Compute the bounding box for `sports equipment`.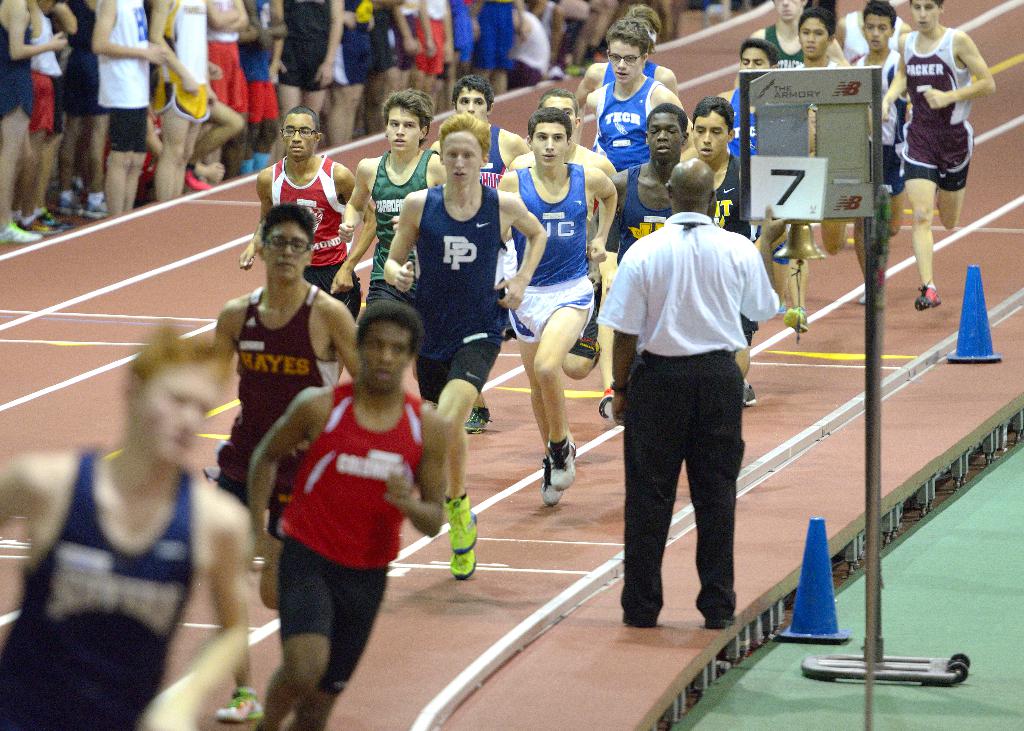
locate(551, 434, 577, 492).
